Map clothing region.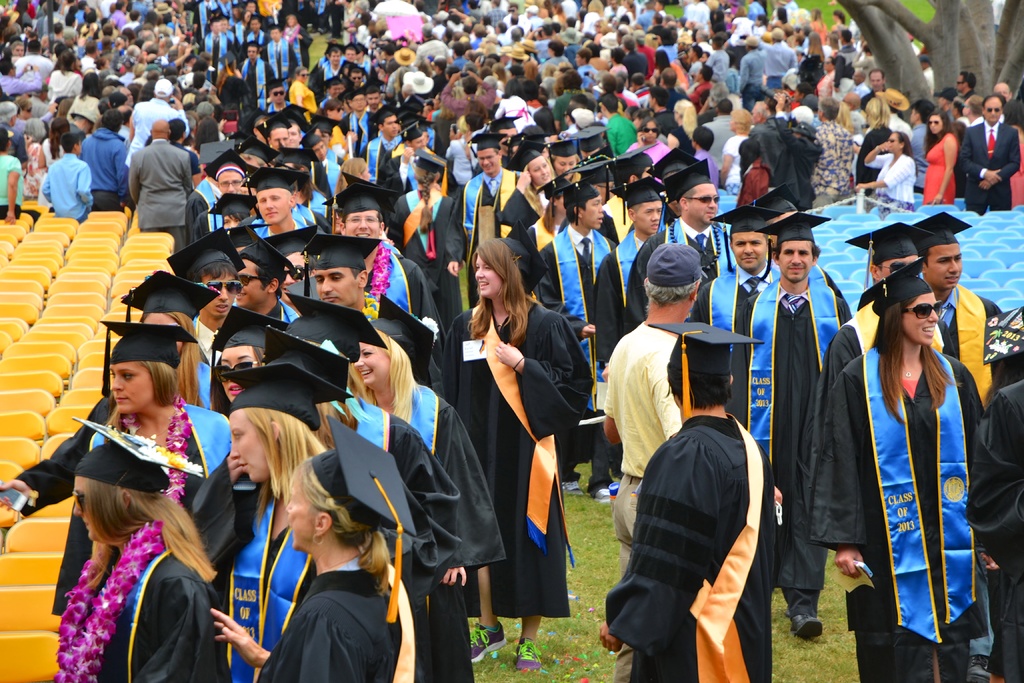
Mapped to (0,156,22,220).
